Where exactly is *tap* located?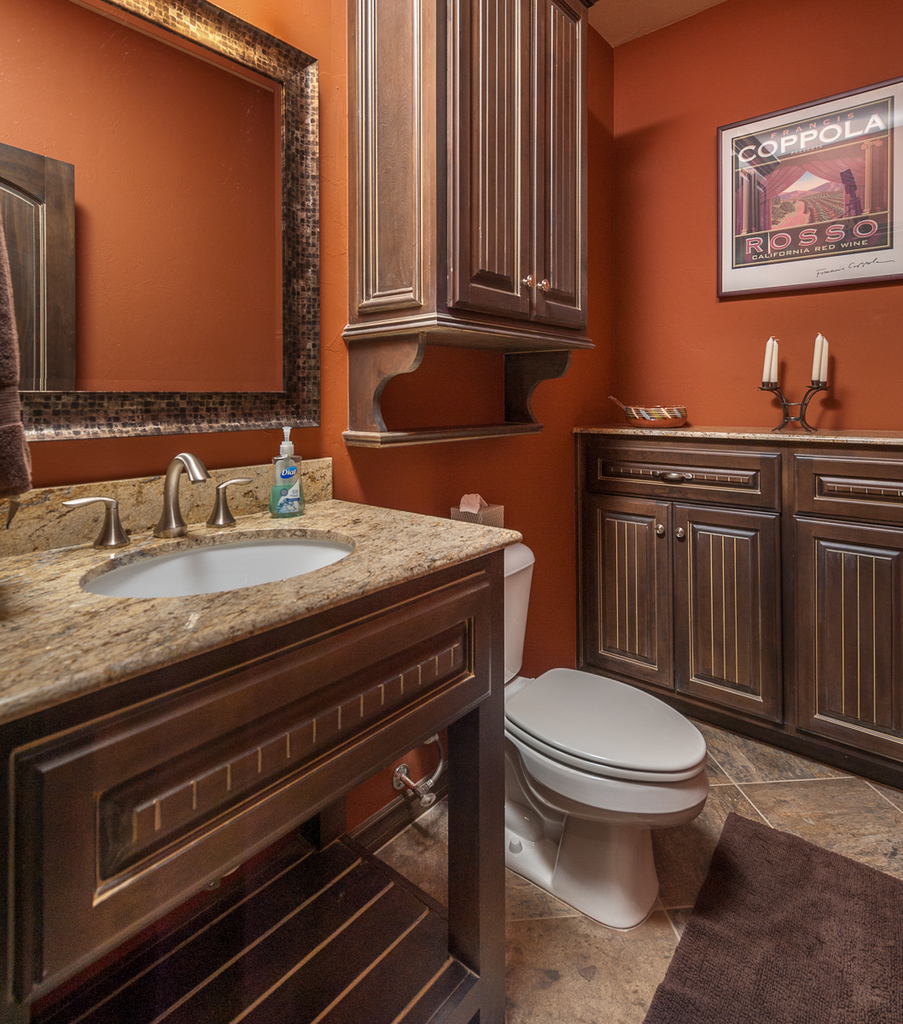
Its bounding box is <bbox>203, 474, 250, 528</bbox>.
